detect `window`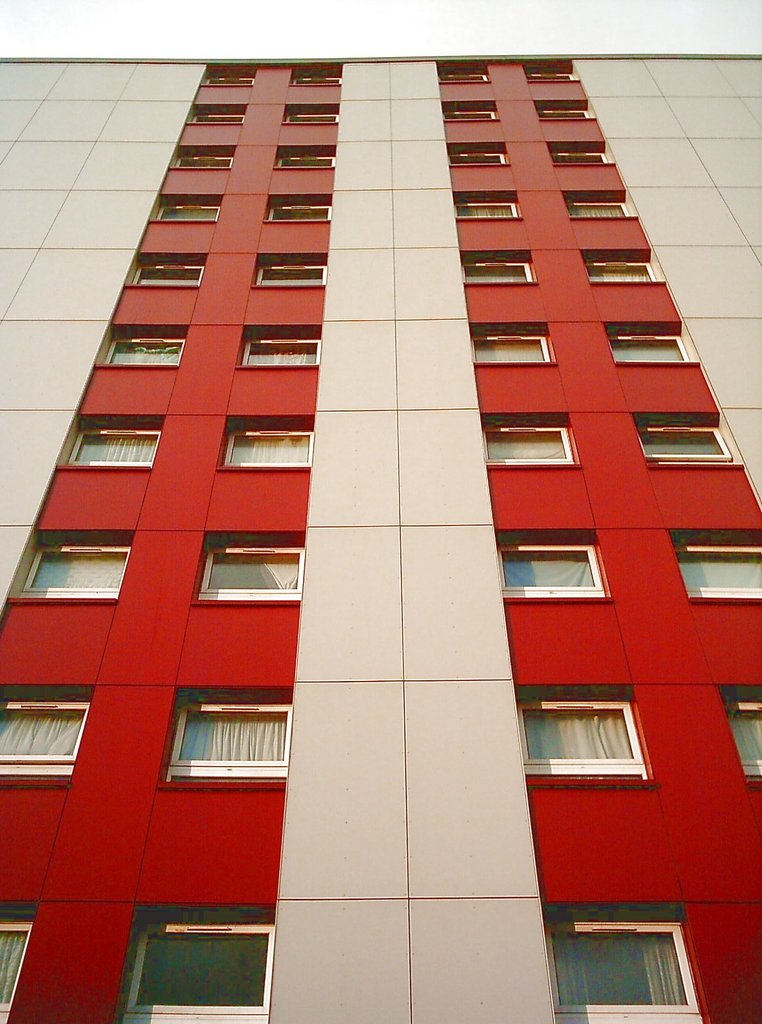
detection(113, 923, 276, 1023)
